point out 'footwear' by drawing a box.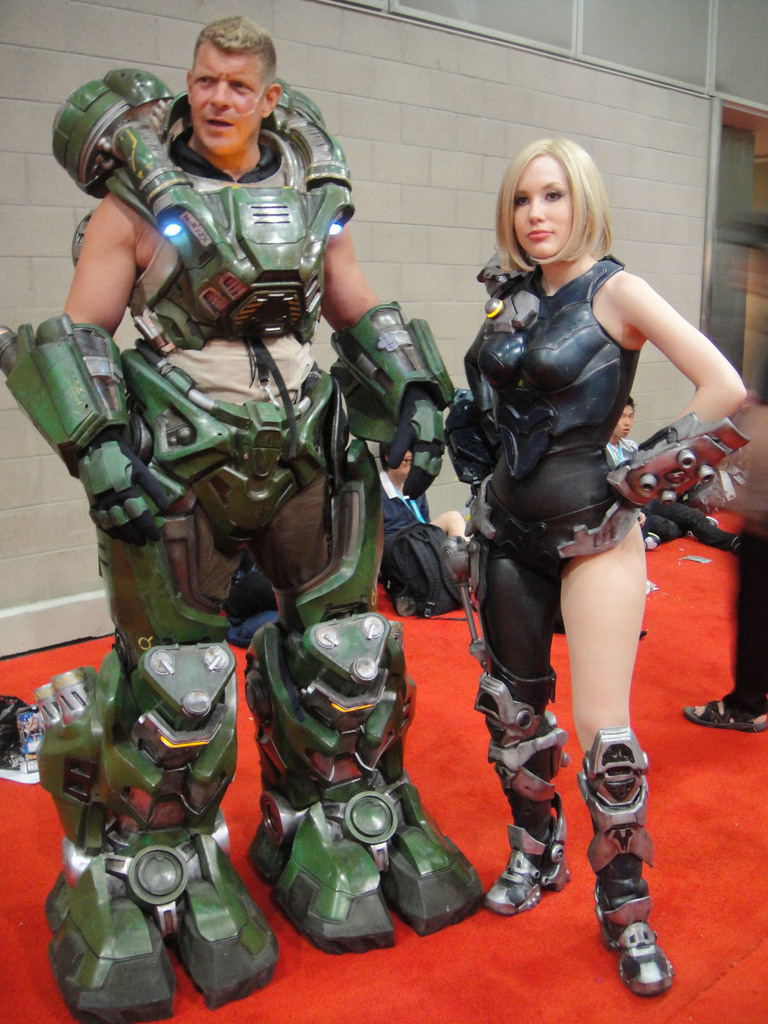
rect(586, 727, 677, 986).
